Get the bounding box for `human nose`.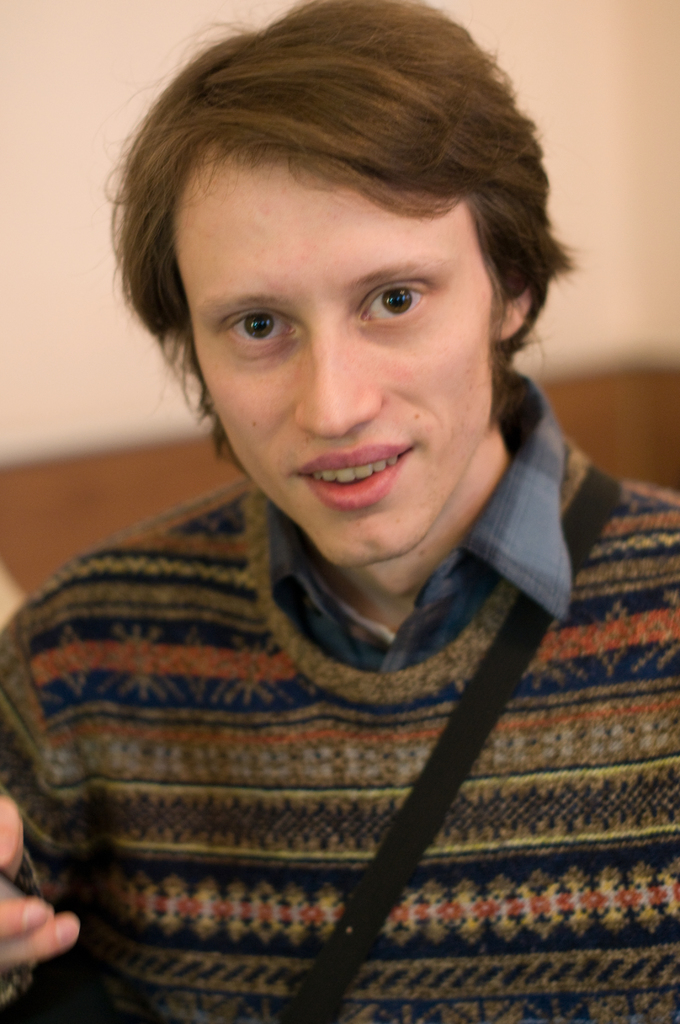
locate(296, 321, 389, 438).
